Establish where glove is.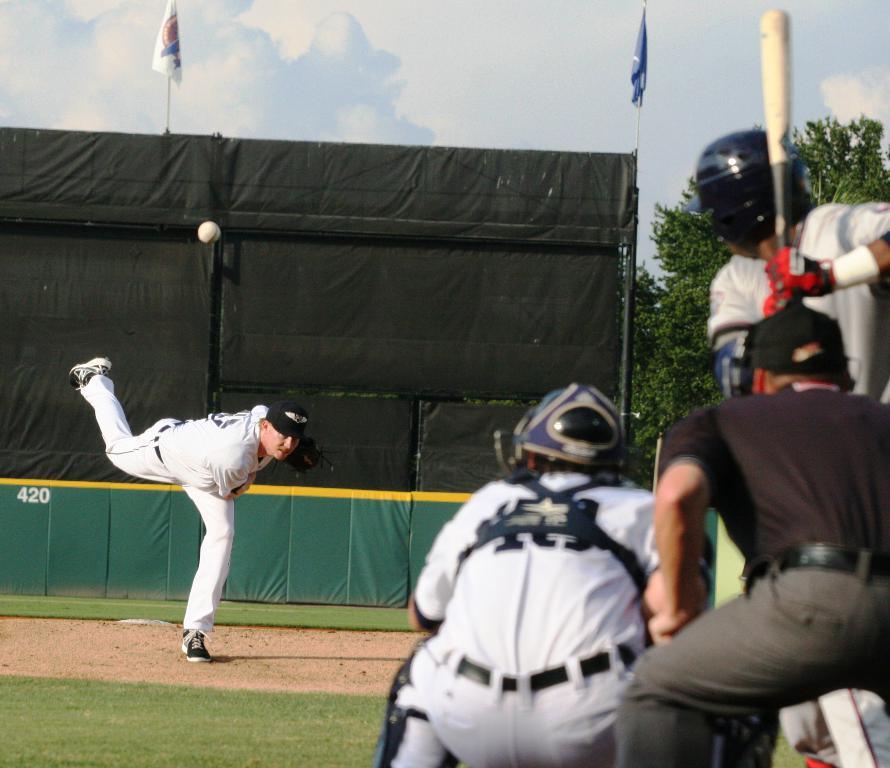
Established at Rect(765, 245, 831, 296).
